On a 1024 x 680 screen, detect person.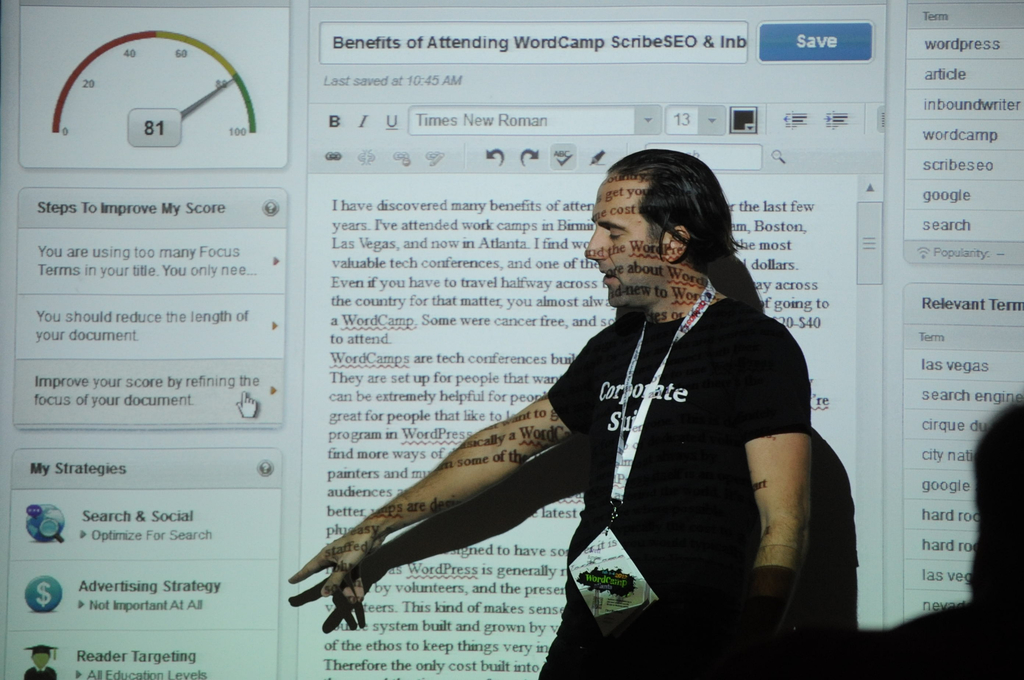
286 143 812 679.
